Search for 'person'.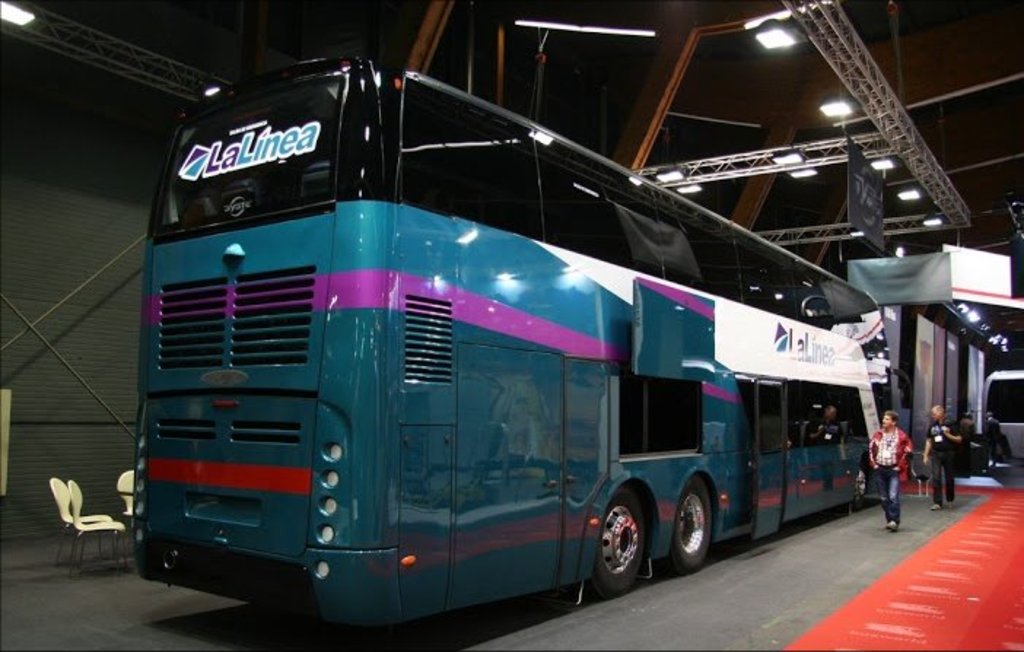
Found at 958:405:971:476.
